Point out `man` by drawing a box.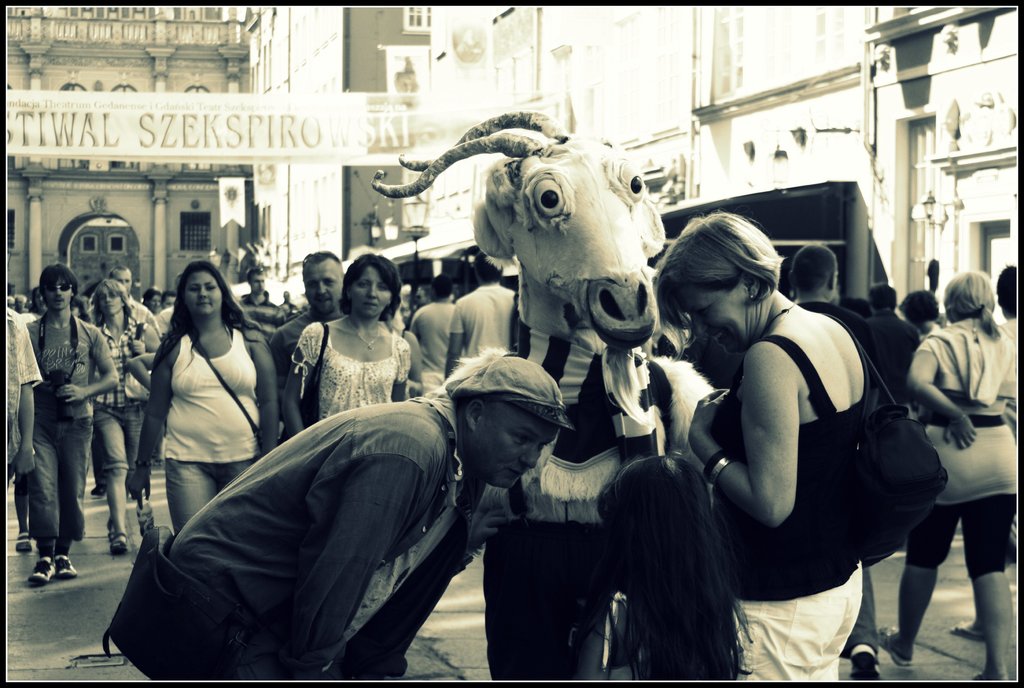
[x1=276, y1=286, x2=302, y2=318].
